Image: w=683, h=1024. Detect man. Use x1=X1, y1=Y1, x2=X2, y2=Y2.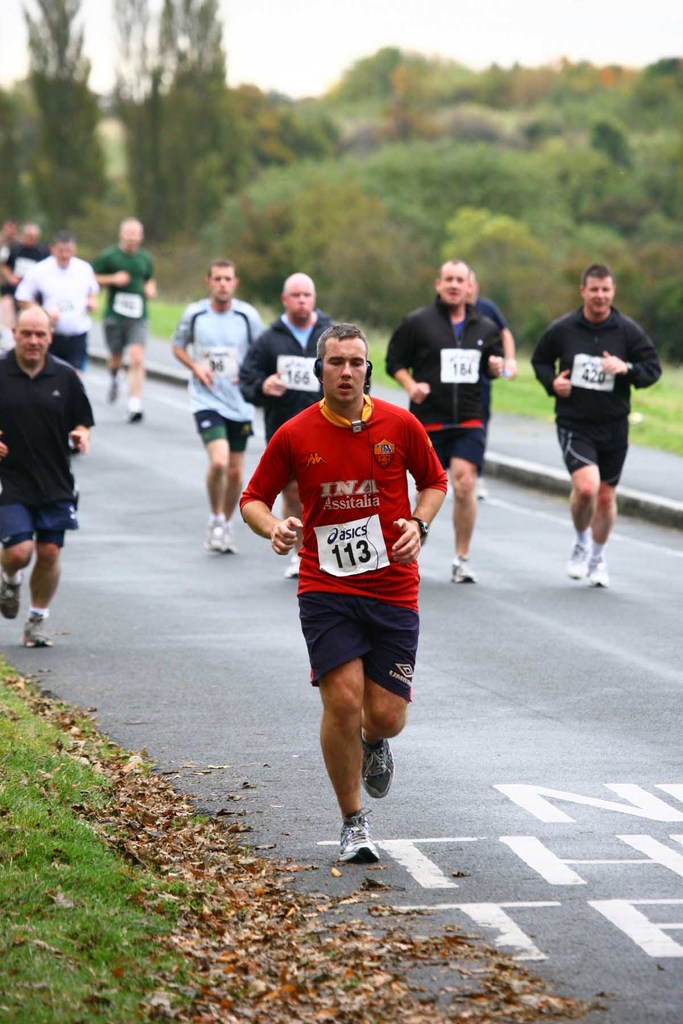
x1=386, y1=255, x2=498, y2=584.
